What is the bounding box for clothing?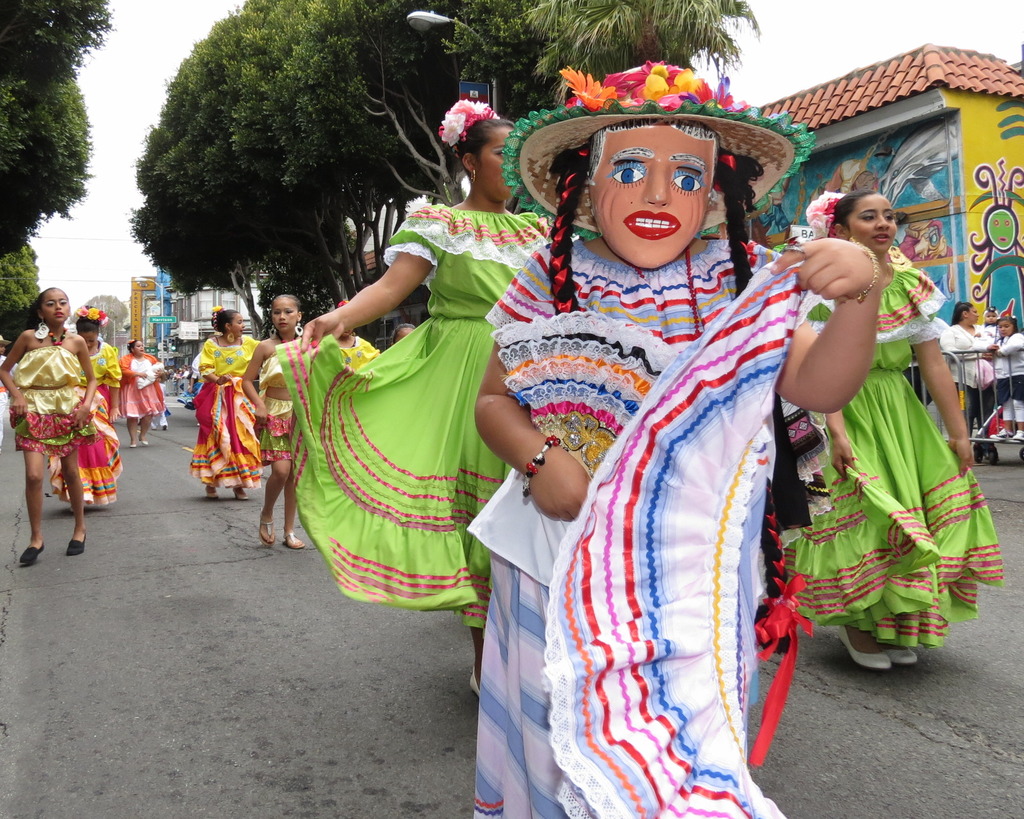
locate(147, 382, 166, 425).
